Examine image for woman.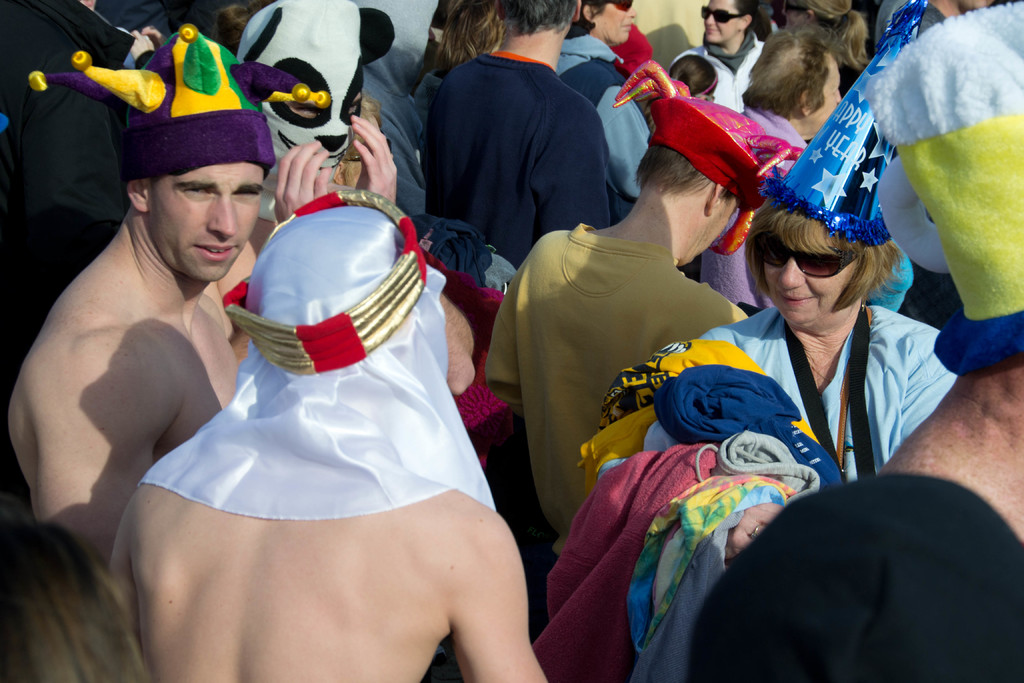
Examination result: bbox(336, 97, 410, 192).
